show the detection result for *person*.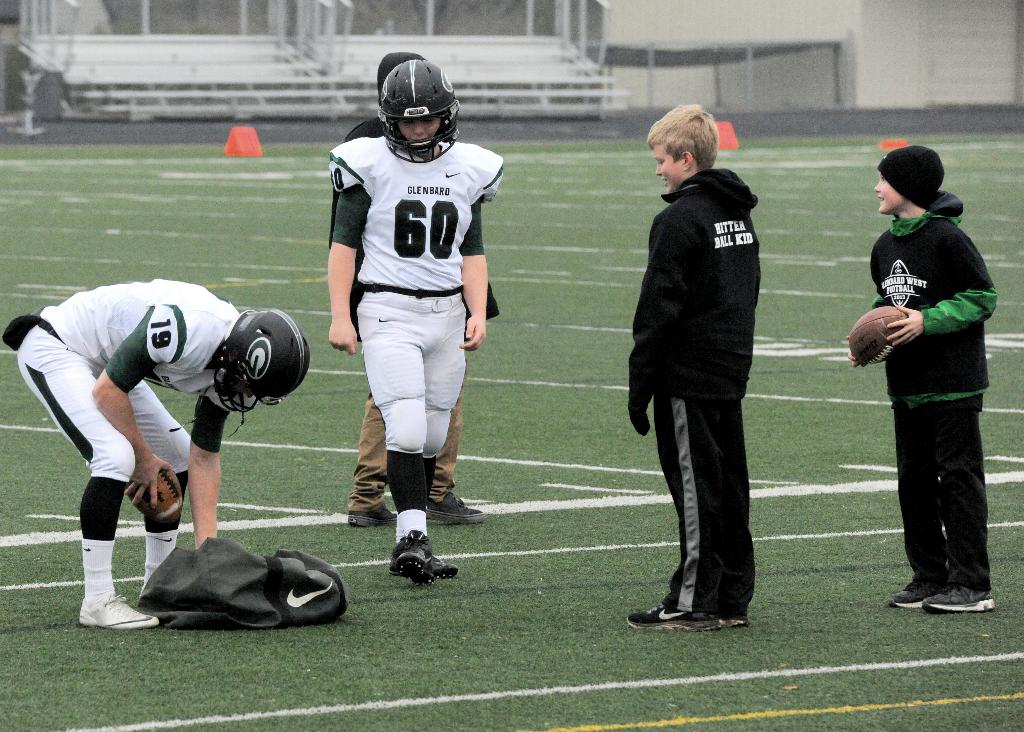
[2, 278, 307, 631].
